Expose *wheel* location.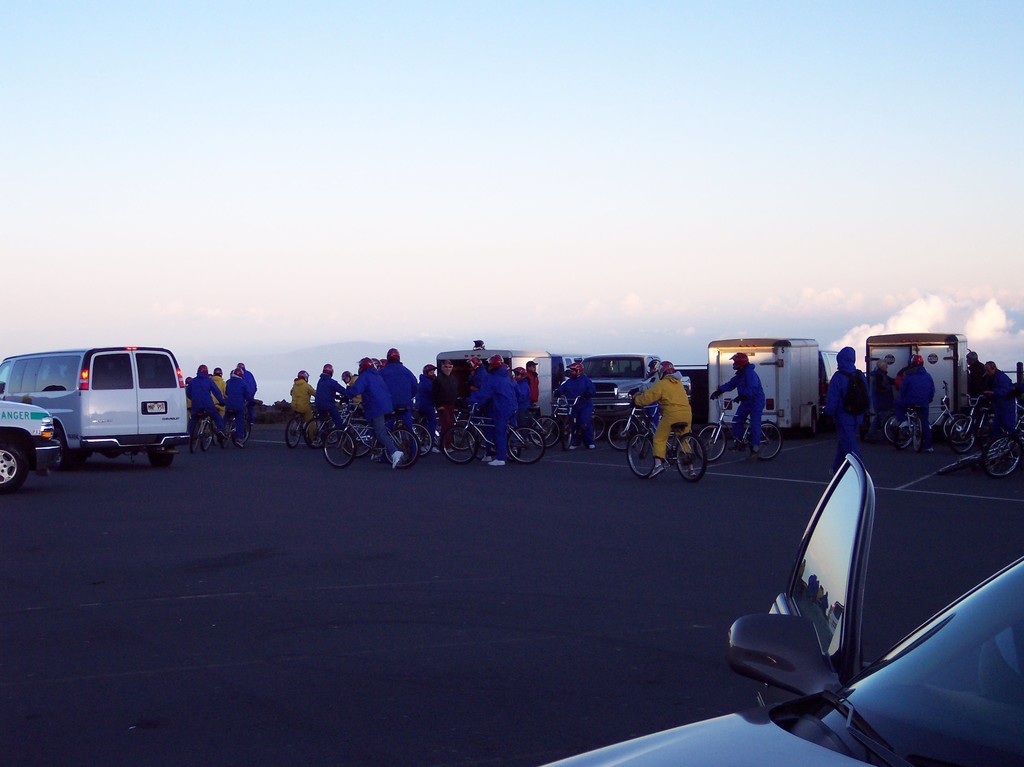
Exposed at bbox=[188, 428, 202, 453].
